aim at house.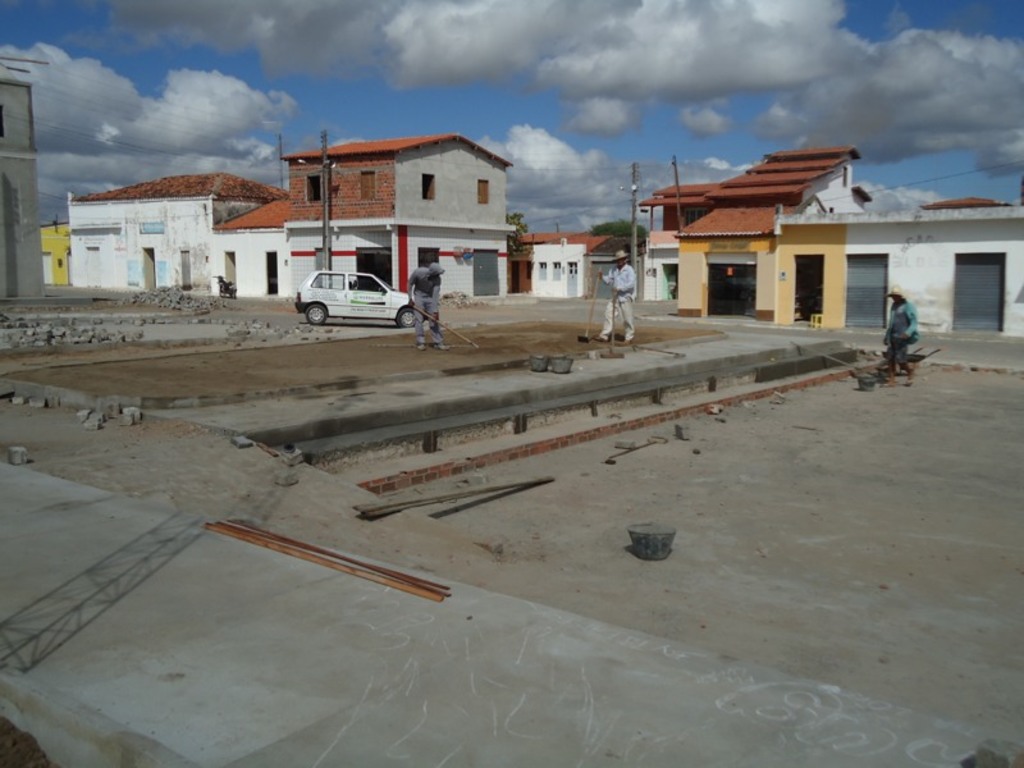
Aimed at x1=630 y1=131 x2=1023 y2=335.
